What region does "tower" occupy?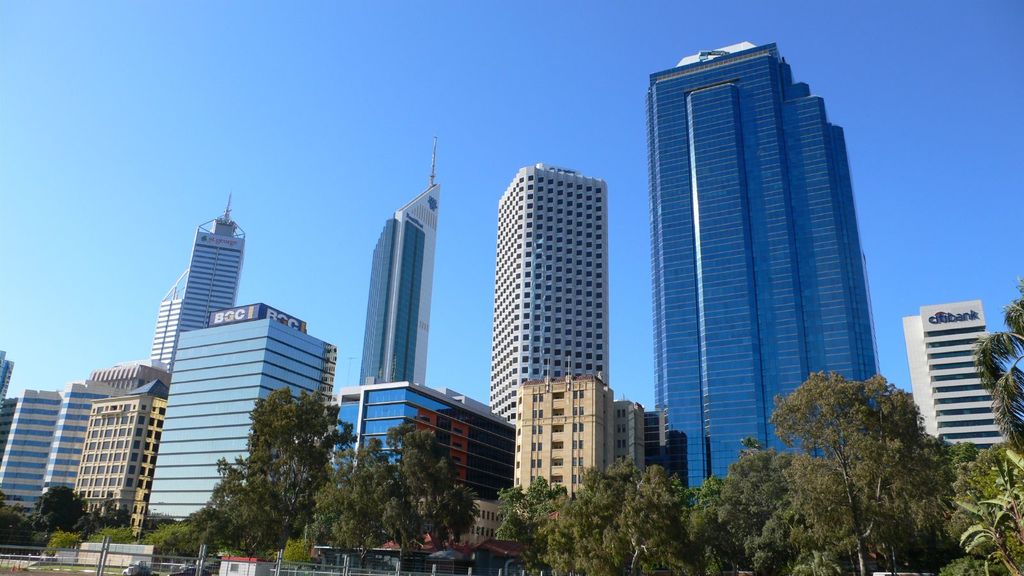
[left=508, top=347, right=694, bottom=536].
